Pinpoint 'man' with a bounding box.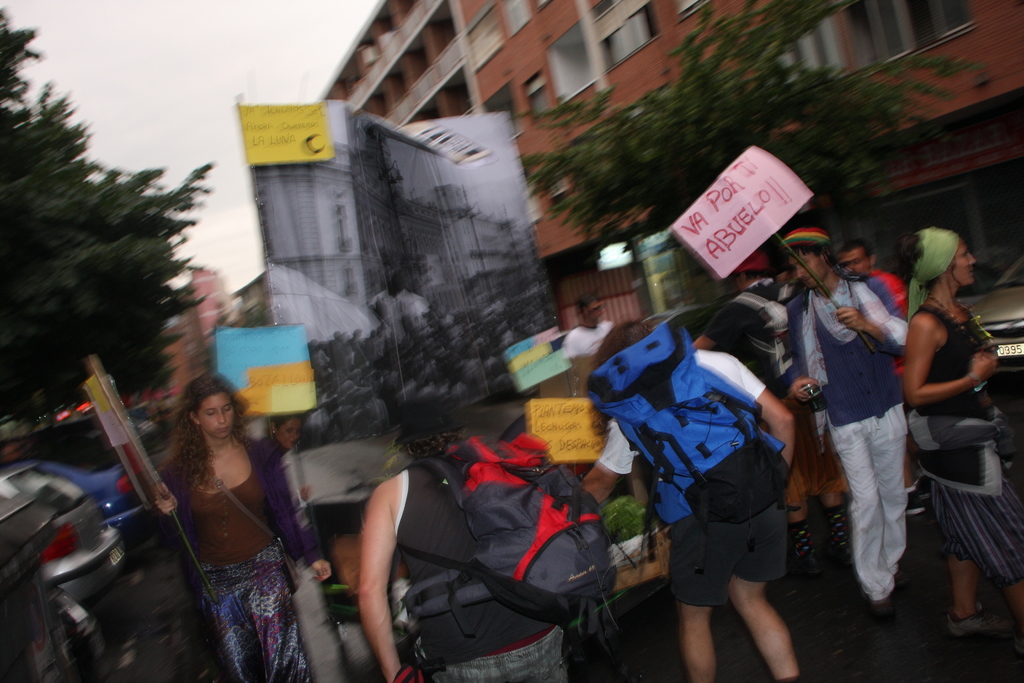
box=[586, 318, 802, 682].
